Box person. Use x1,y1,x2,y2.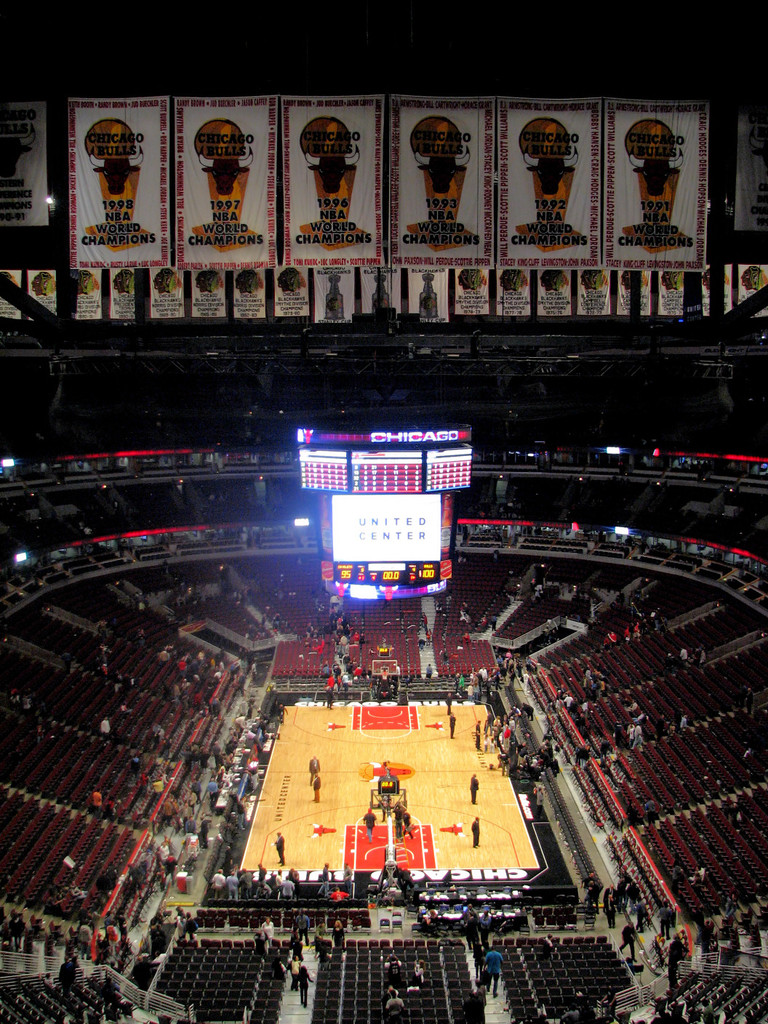
448,704,459,737.
